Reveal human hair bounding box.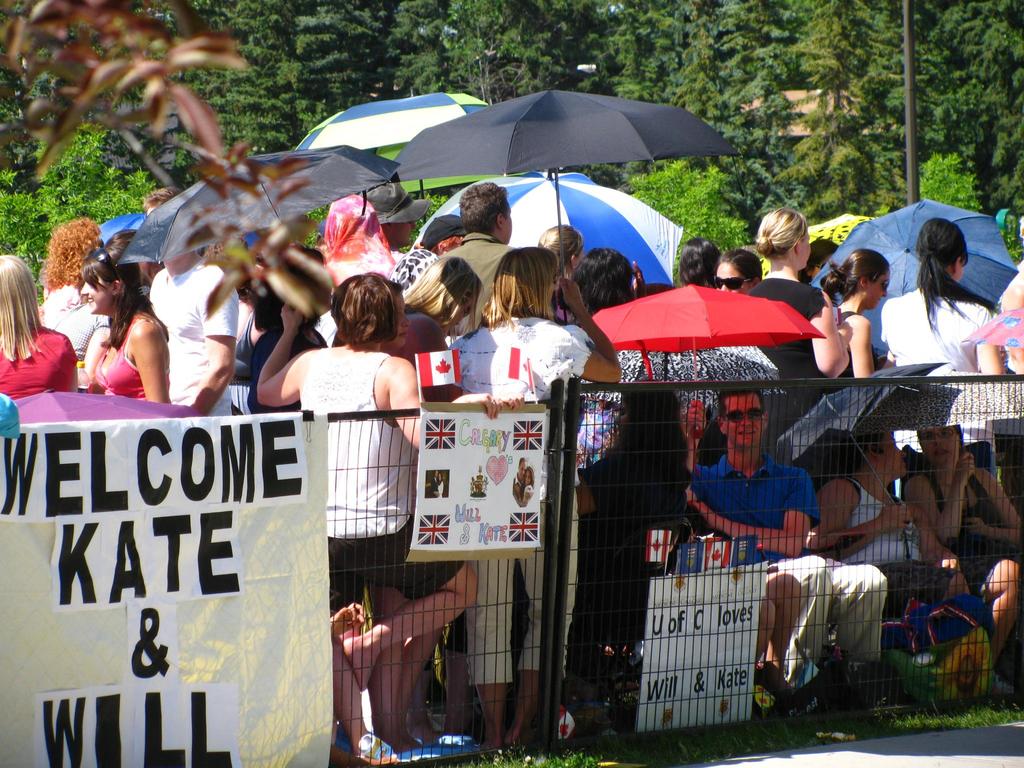
Revealed: locate(404, 259, 484, 339).
